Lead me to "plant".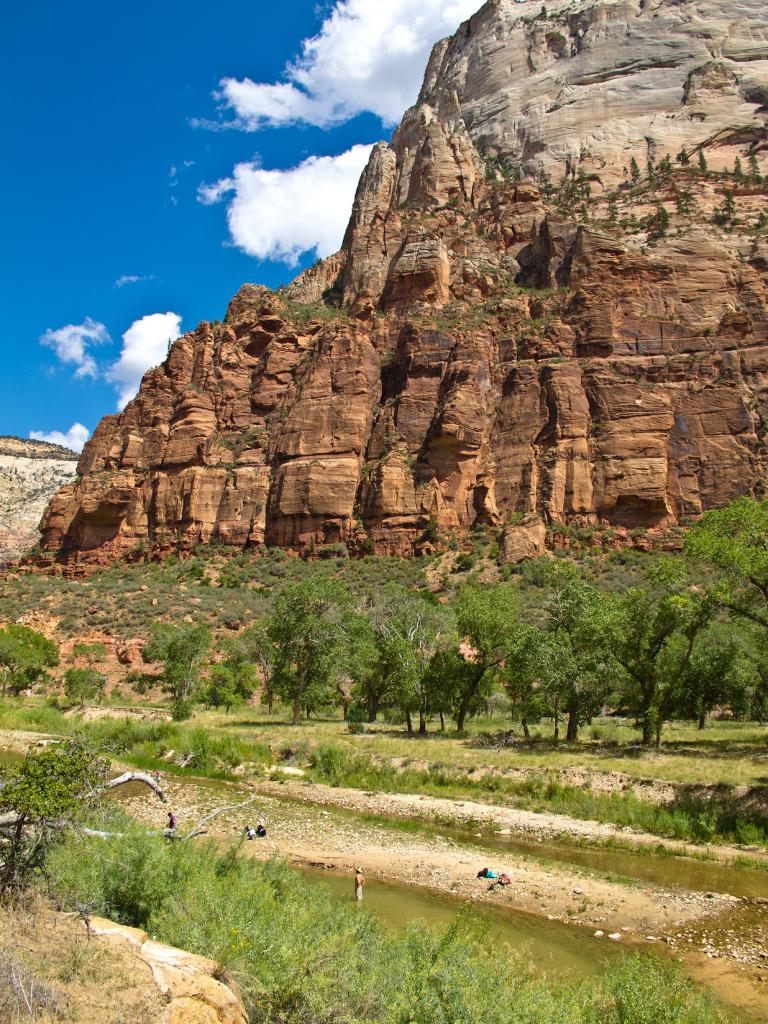
Lead to 602, 362, 614, 371.
